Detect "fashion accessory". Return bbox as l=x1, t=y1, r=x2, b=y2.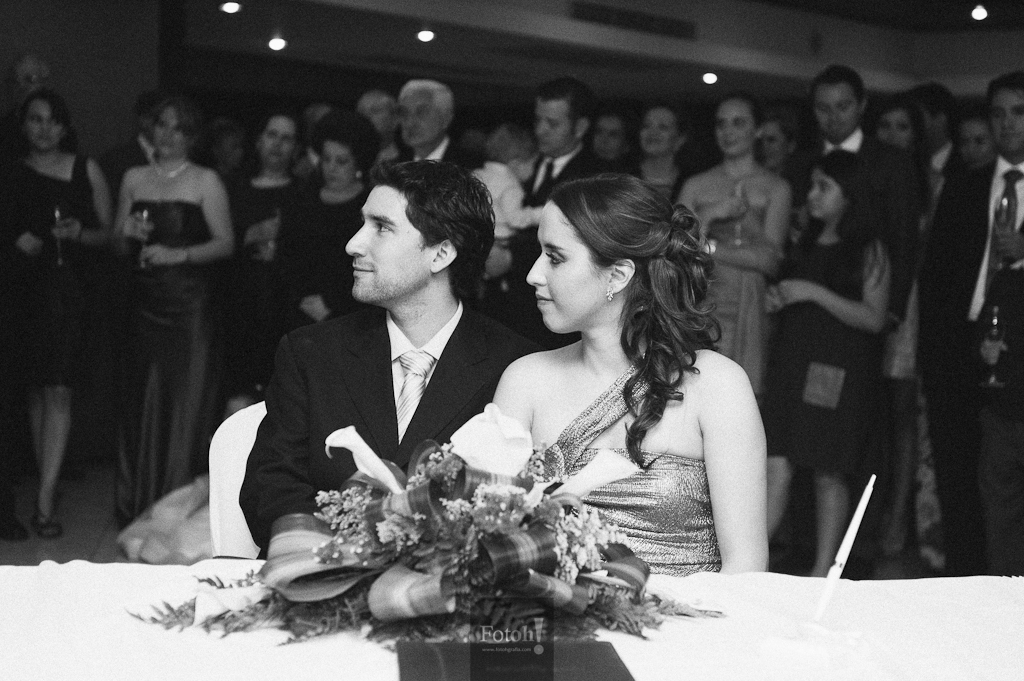
l=601, t=286, r=615, b=305.
